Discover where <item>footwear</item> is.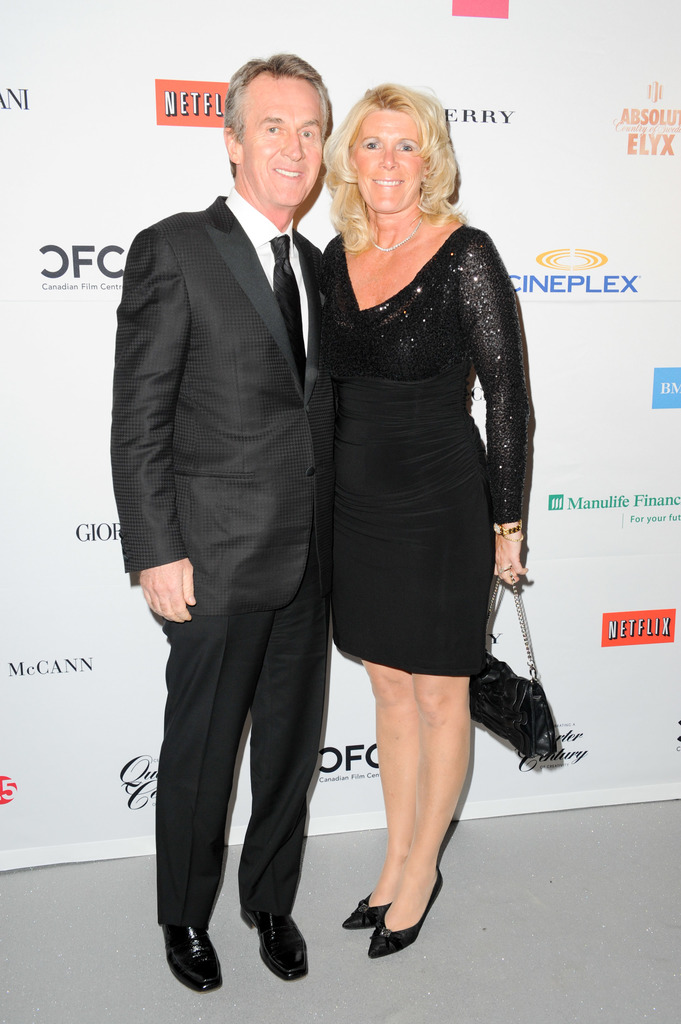
Discovered at box(374, 864, 446, 954).
